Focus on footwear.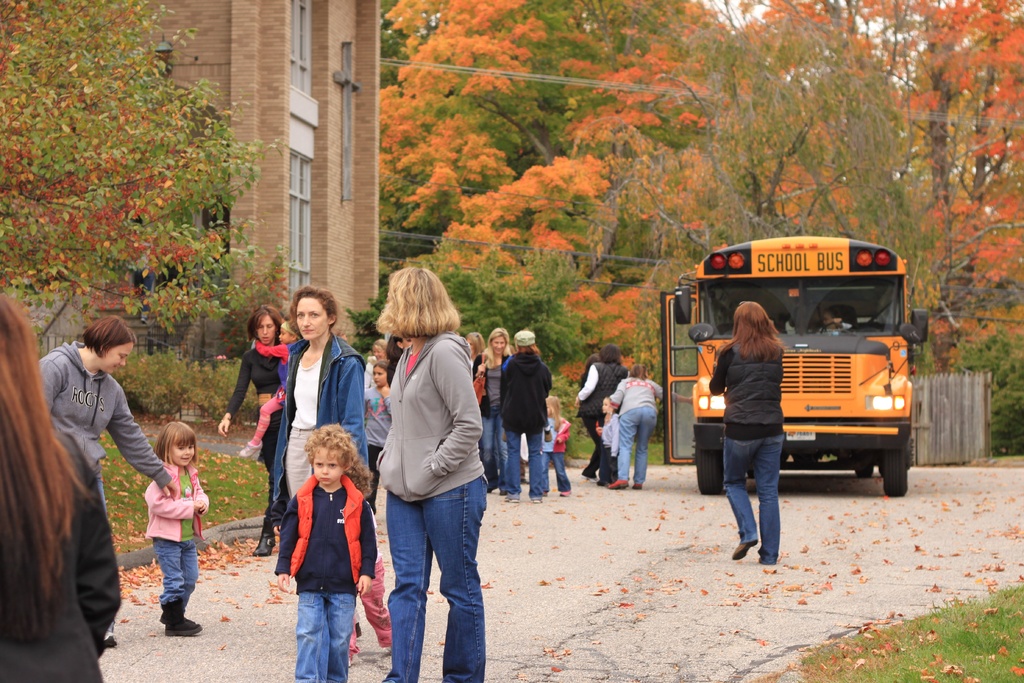
Focused at bbox=(729, 539, 758, 559).
